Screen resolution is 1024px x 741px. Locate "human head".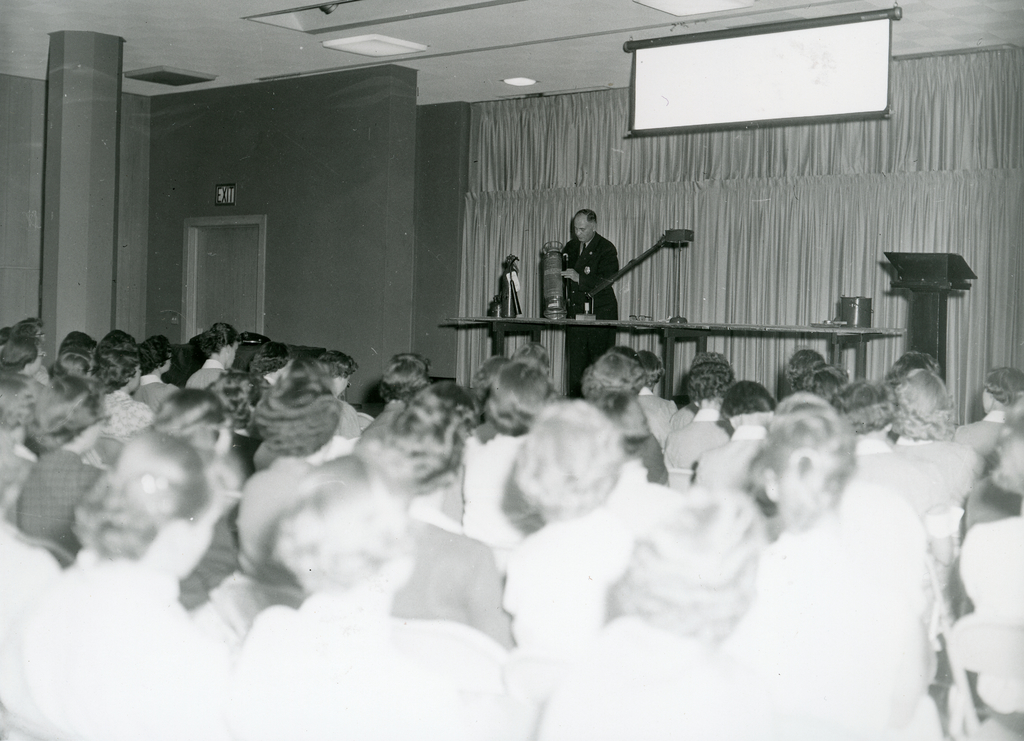
[488,355,550,430].
